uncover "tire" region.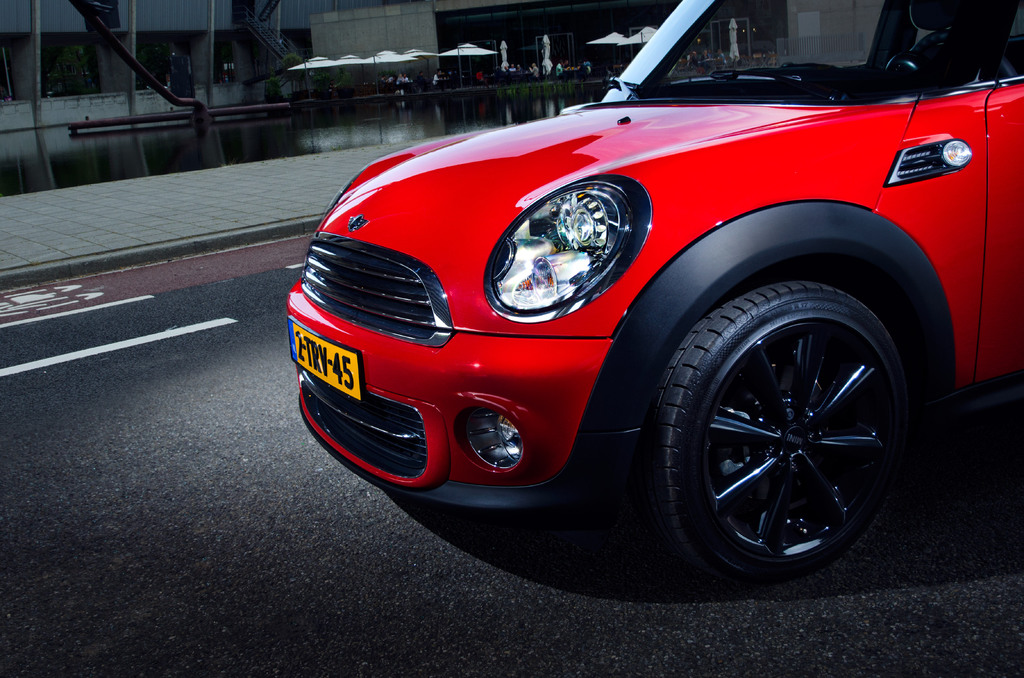
Uncovered: 662,245,922,582.
